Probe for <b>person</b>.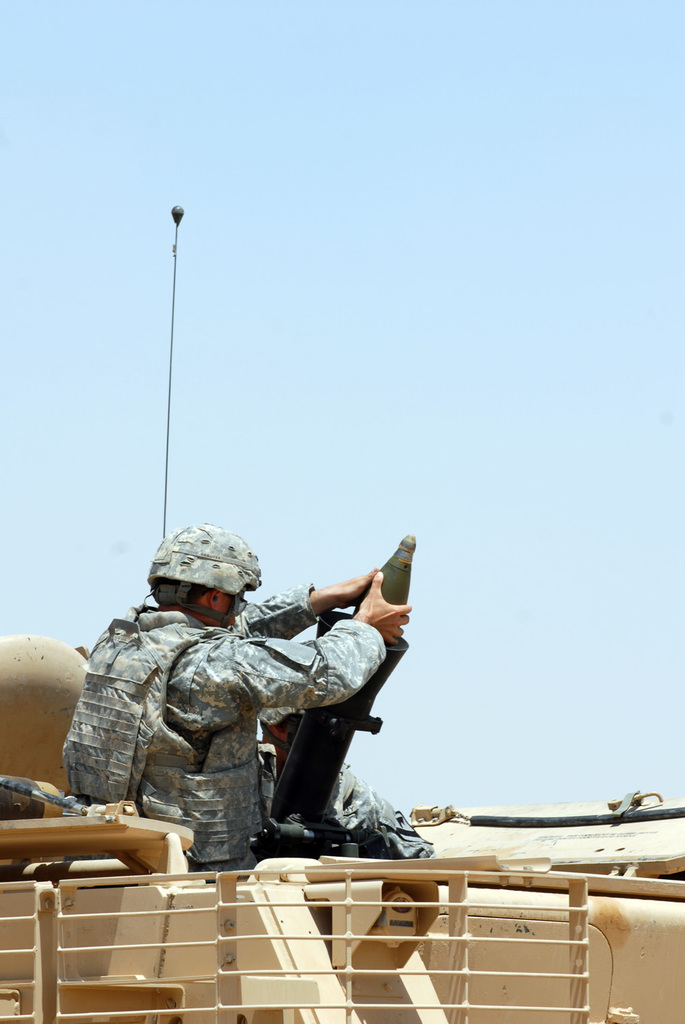
Probe result: crop(256, 700, 448, 989).
